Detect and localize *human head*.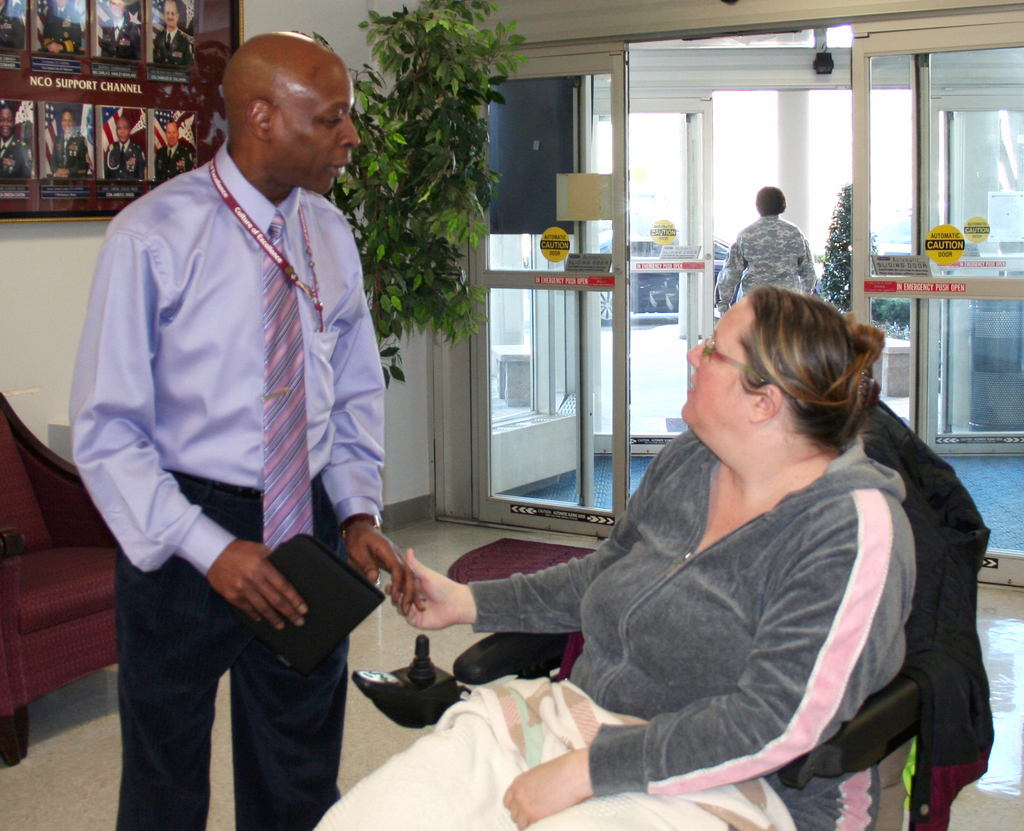
Localized at <region>62, 109, 76, 132</region>.
